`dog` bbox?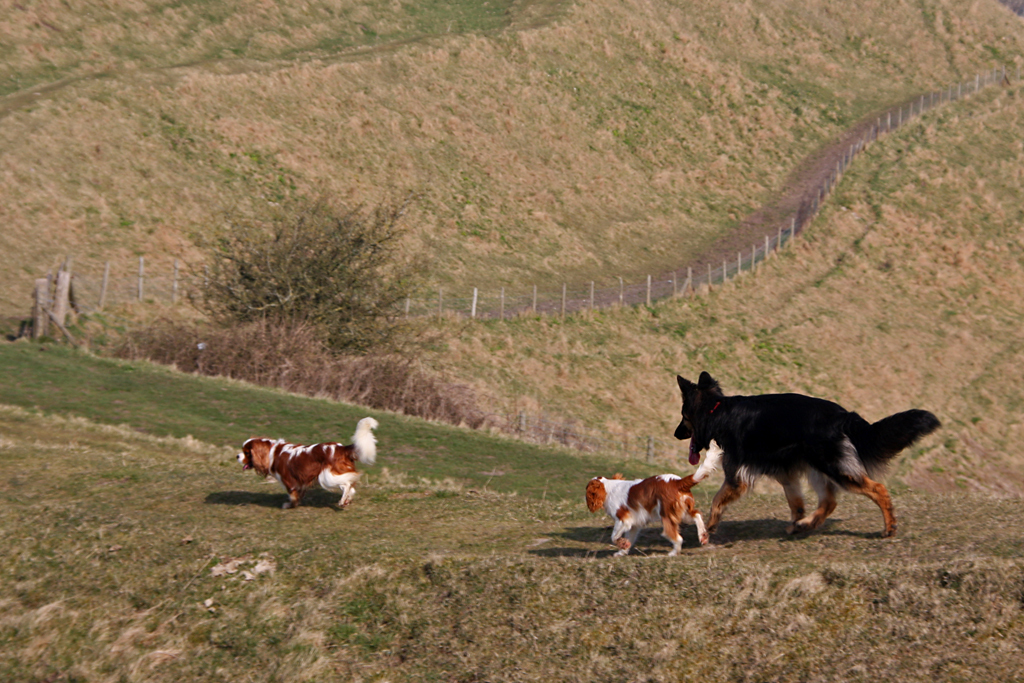
Rect(667, 368, 948, 540)
